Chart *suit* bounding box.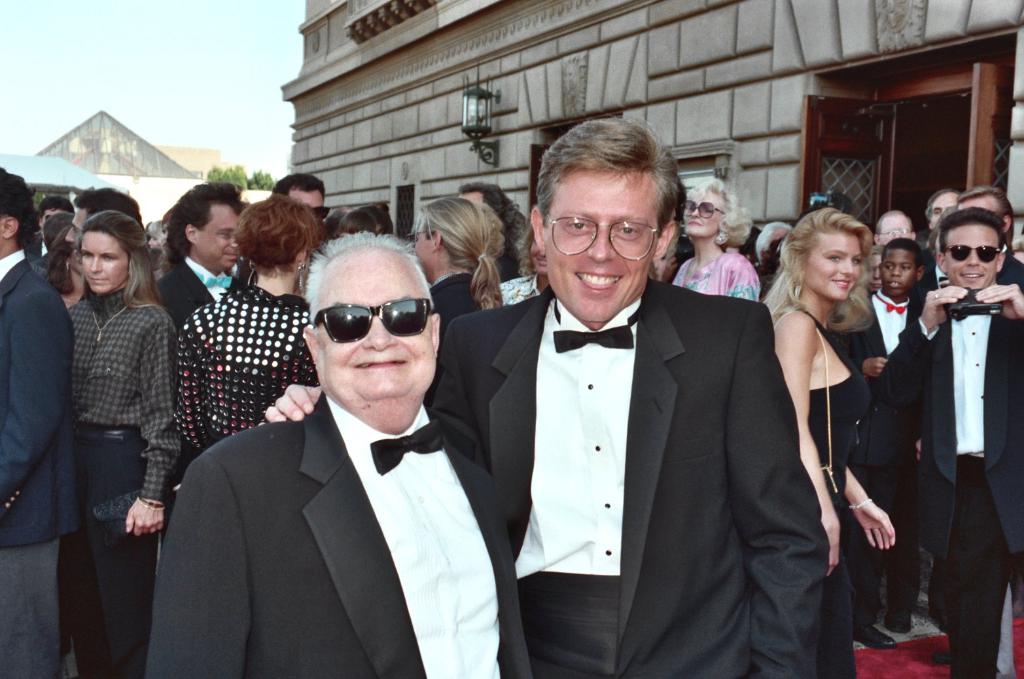
Charted: (147,390,531,678).
